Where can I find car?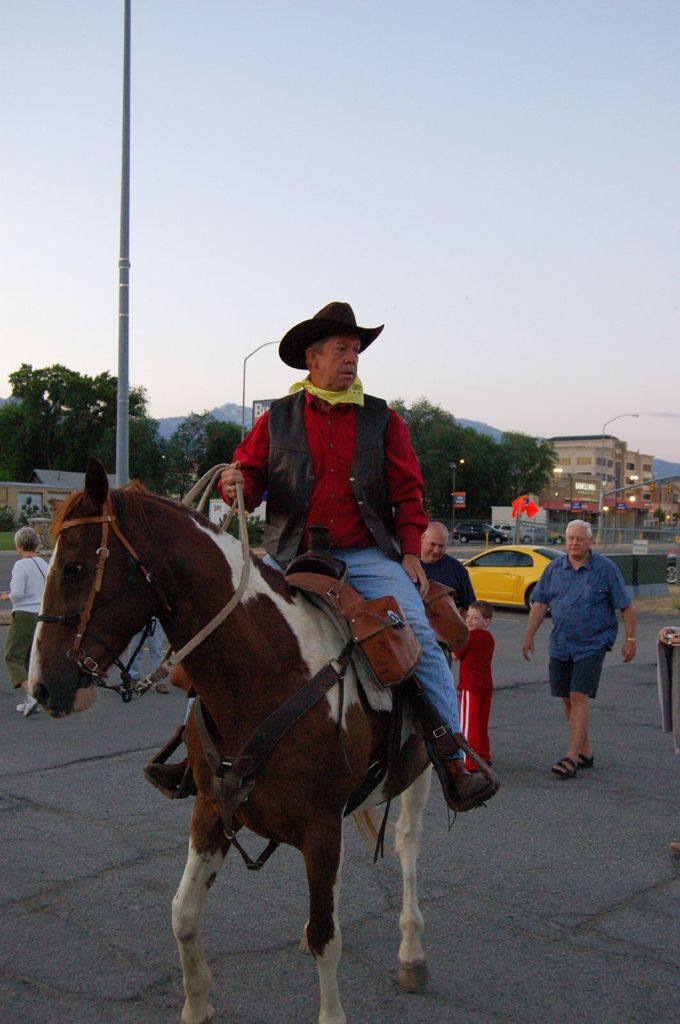
You can find it at bbox=[458, 538, 563, 619].
